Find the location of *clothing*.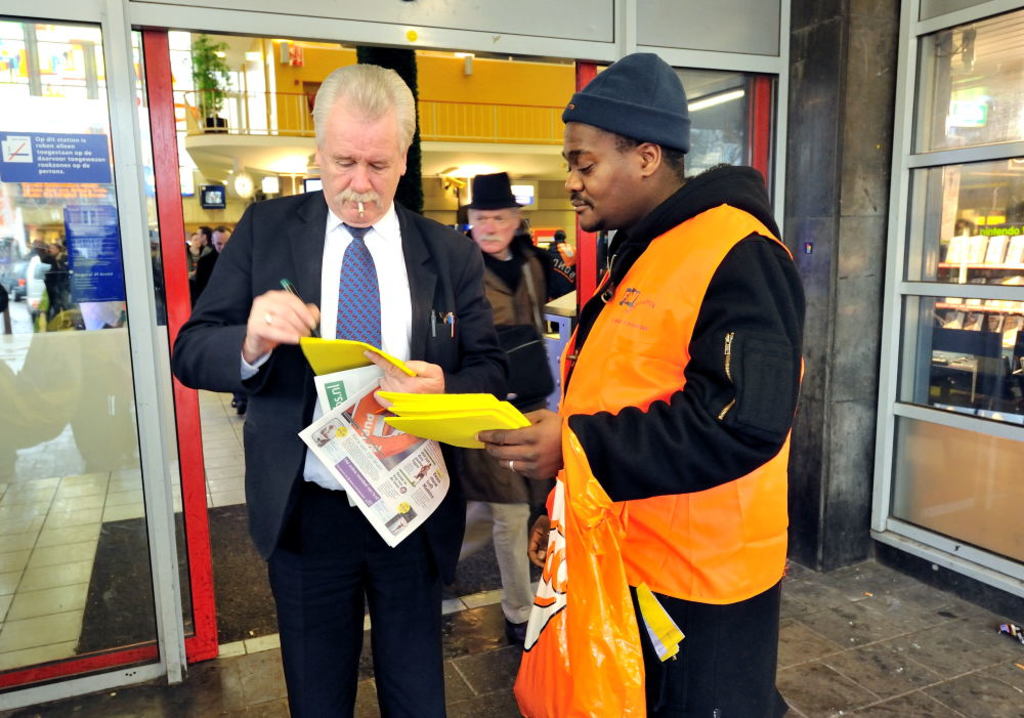
Location: bbox=(171, 181, 524, 717).
